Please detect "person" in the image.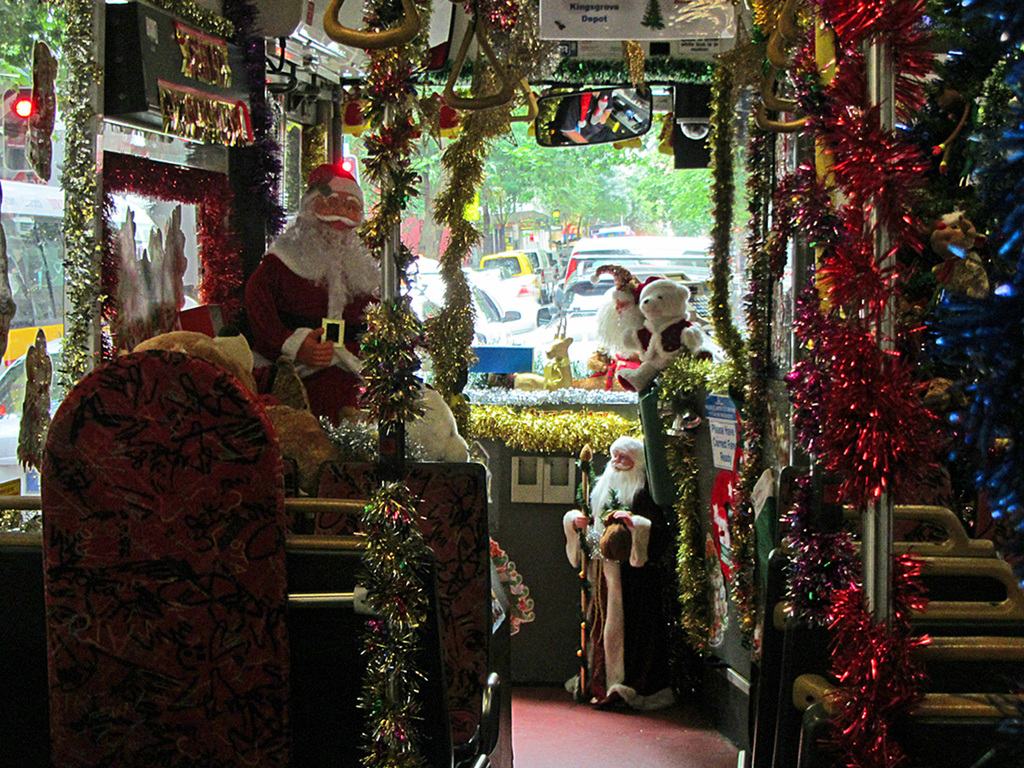
pyautogui.locateOnScreen(577, 437, 658, 717).
